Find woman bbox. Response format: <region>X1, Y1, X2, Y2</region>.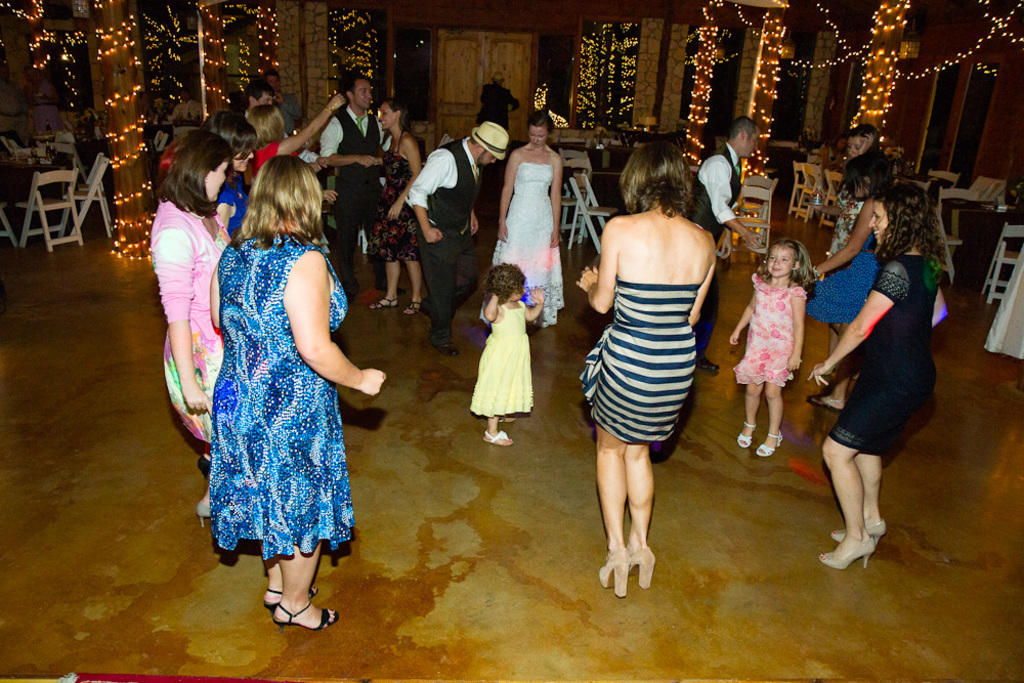
<region>369, 101, 434, 313</region>.
